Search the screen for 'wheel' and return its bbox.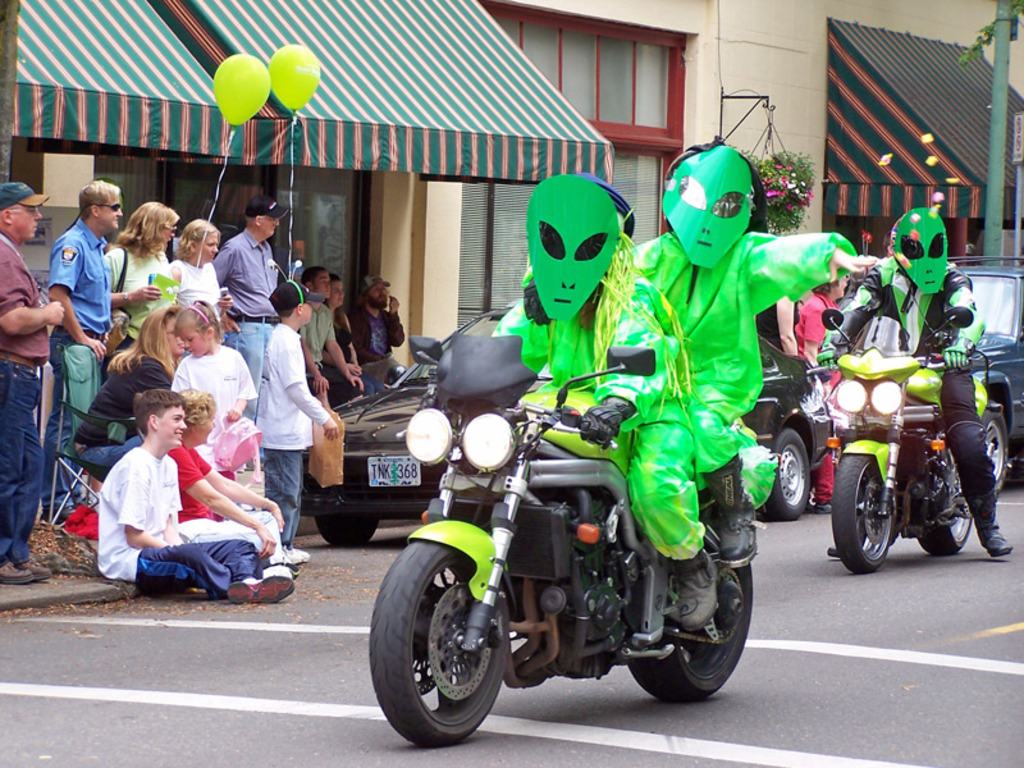
Found: {"x1": 925, "y1": 465, "x2": 978, "y2": 553}.
